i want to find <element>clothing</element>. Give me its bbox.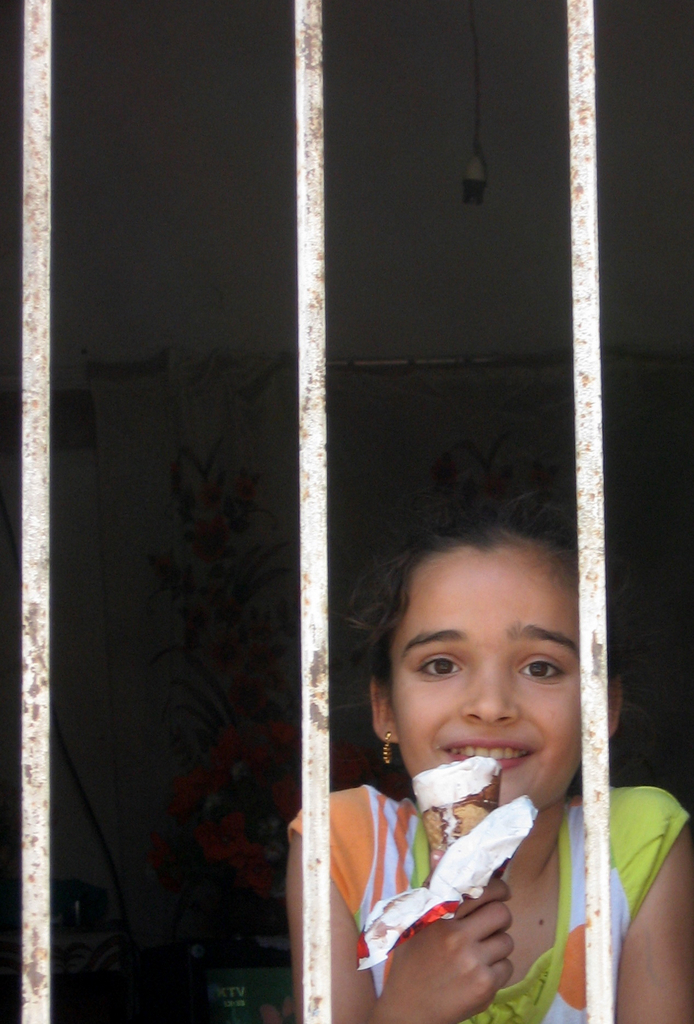
Rect(290, 773, 687, 1023).
